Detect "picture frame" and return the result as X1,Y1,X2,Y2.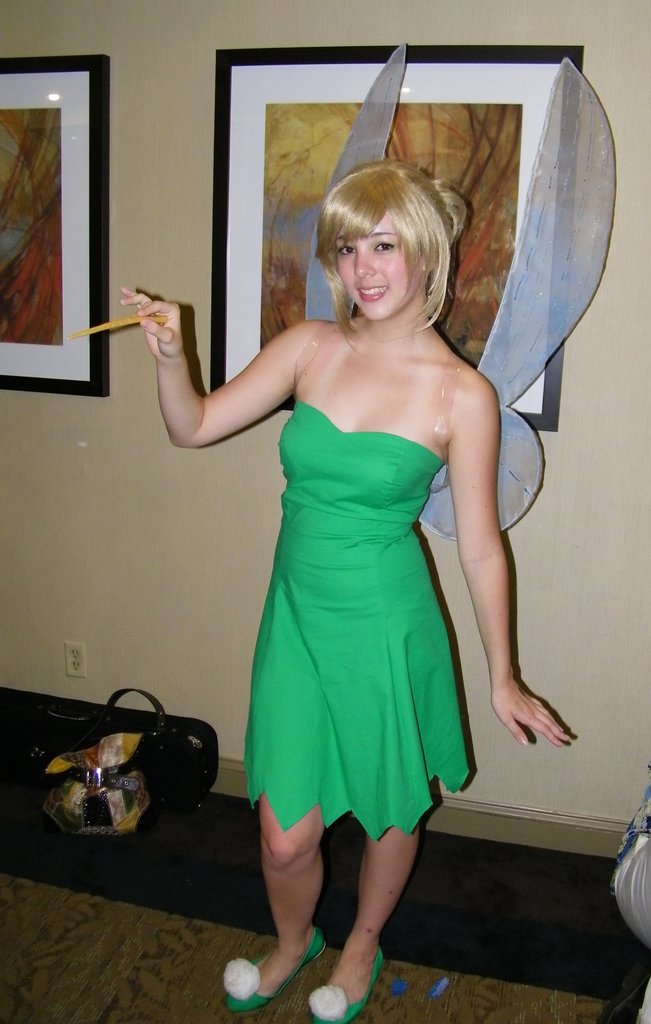
207,45,590,433.
